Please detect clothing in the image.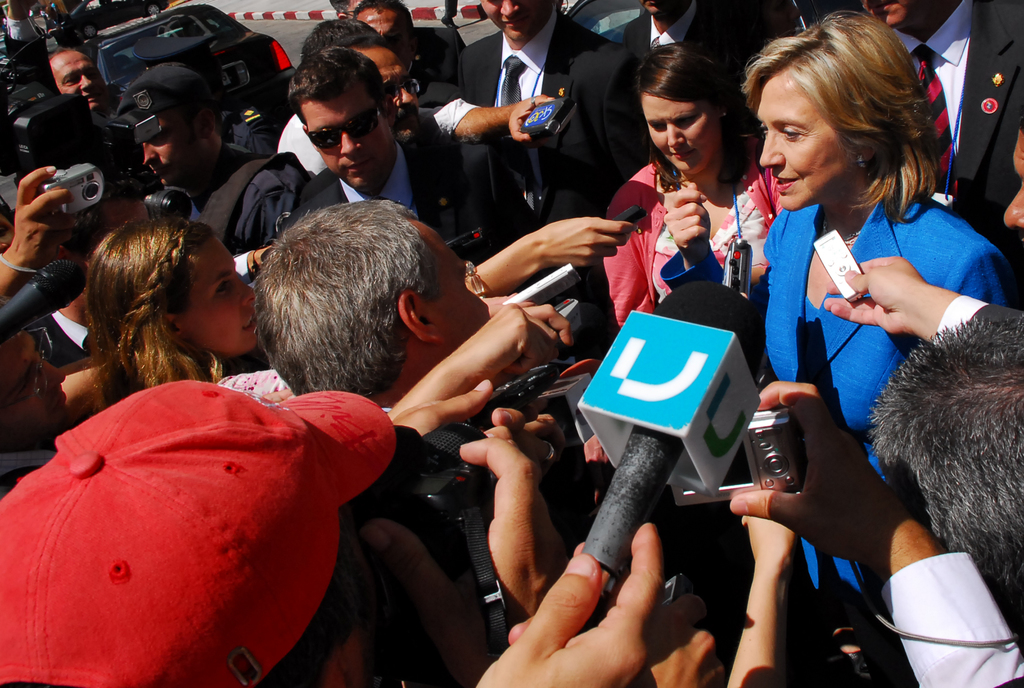
451 6 620 220.
